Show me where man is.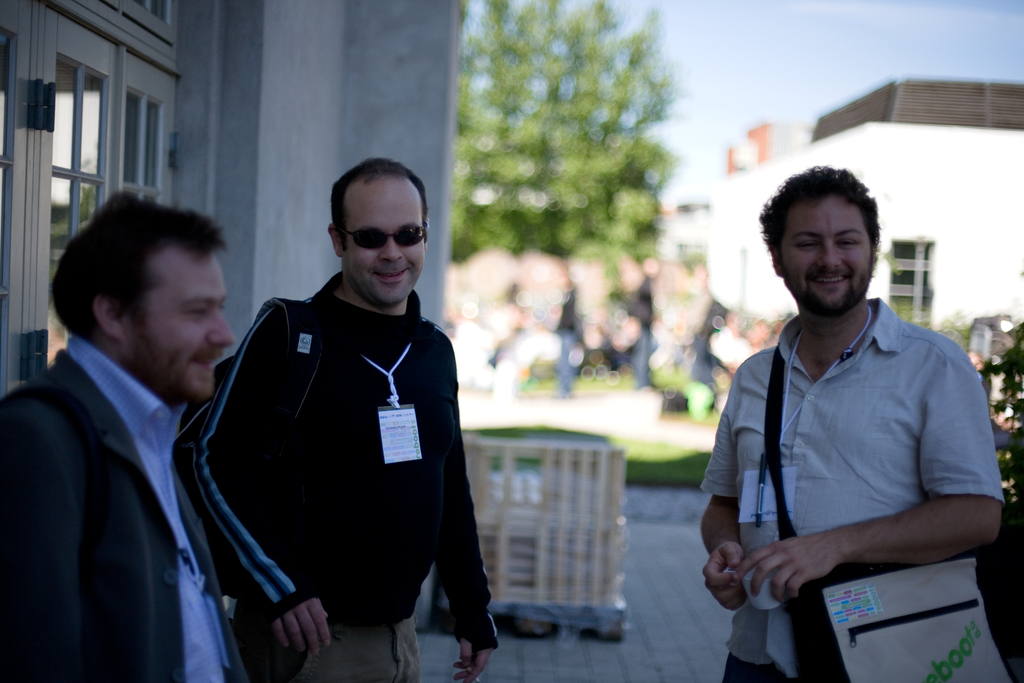
man is at region(1, 194, 249, 682).
